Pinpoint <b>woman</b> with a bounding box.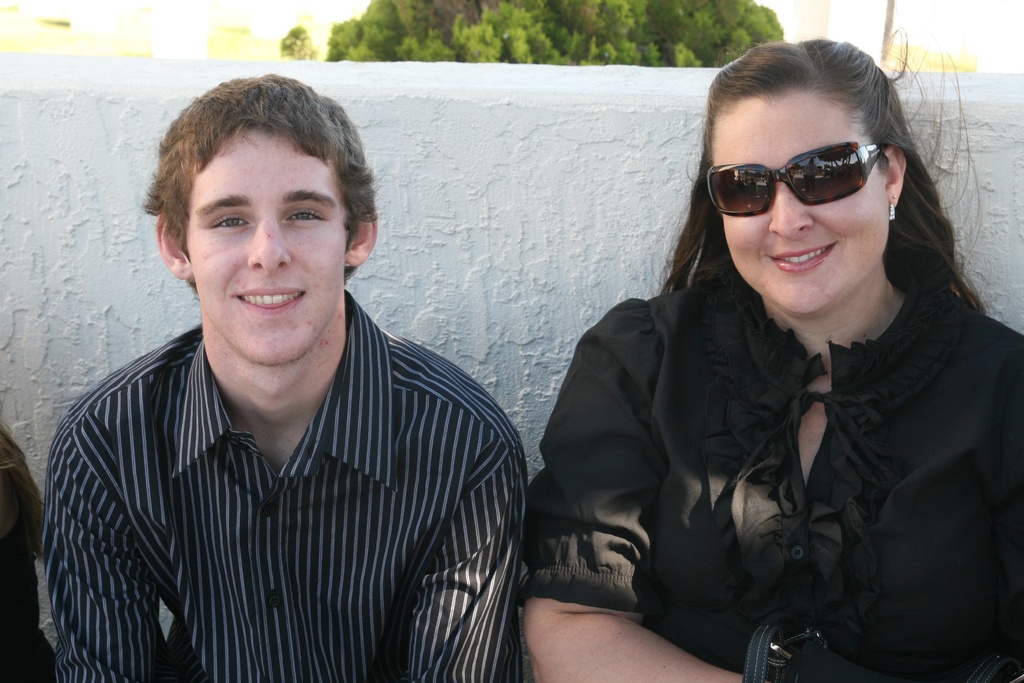
516/48/1000/682.
